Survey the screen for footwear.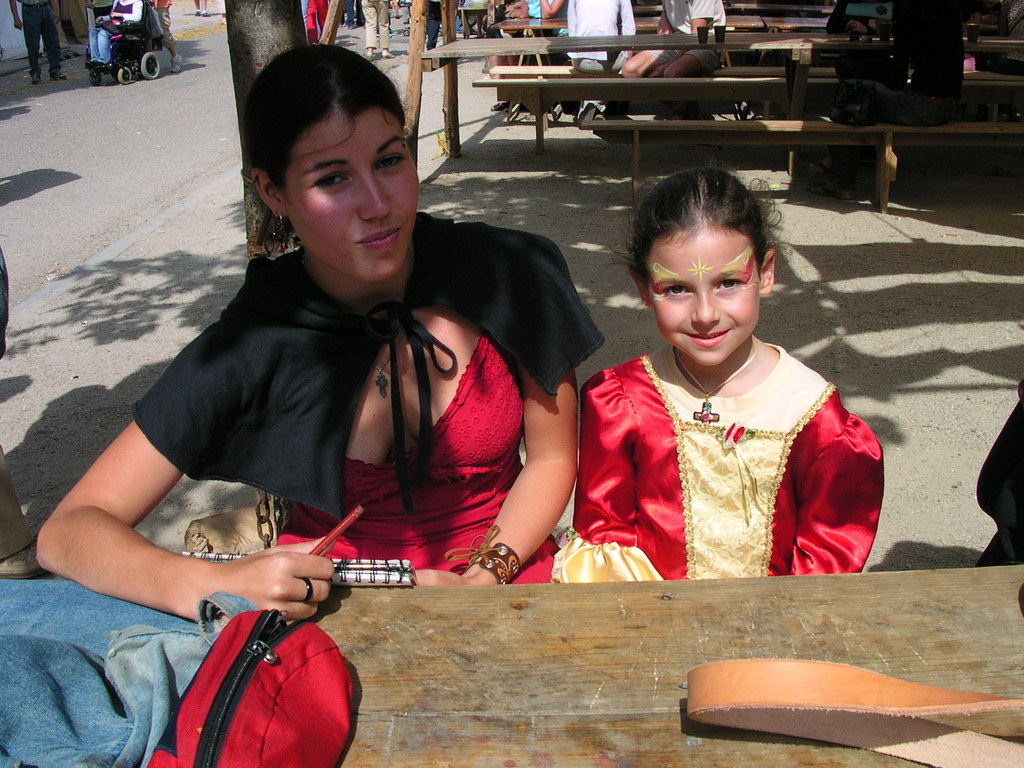
Survey found: select_region(194, 10, 201, 17).
